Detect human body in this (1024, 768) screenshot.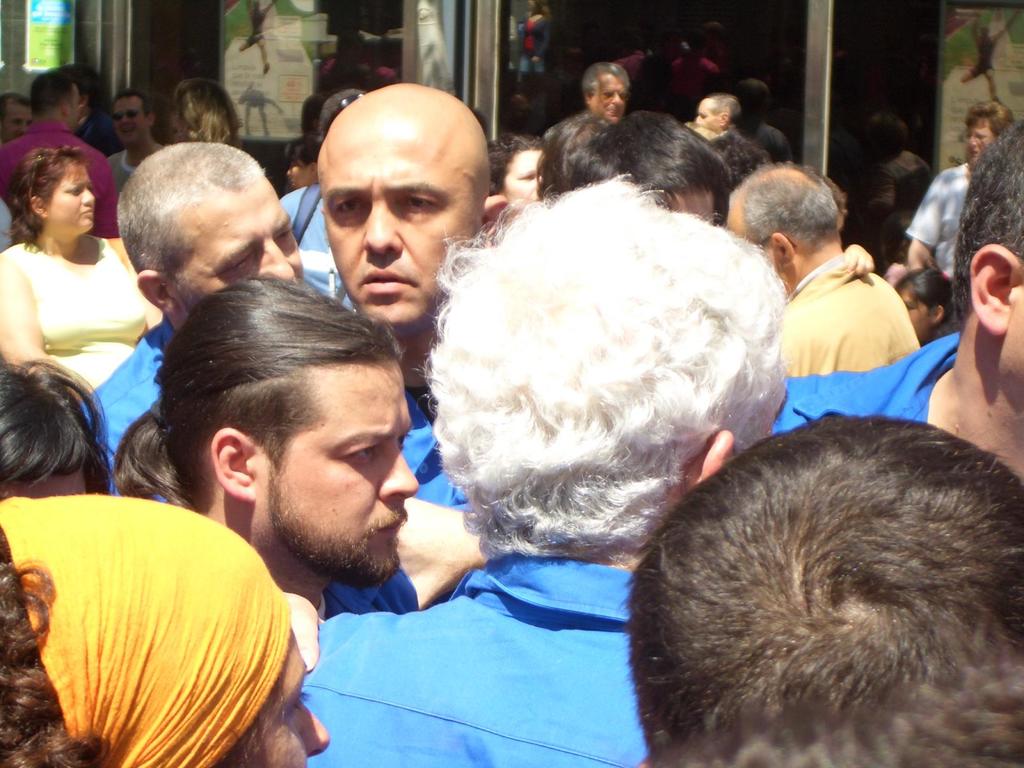
Detection: [x1=908, y1=163, x2=968, y2=304].
